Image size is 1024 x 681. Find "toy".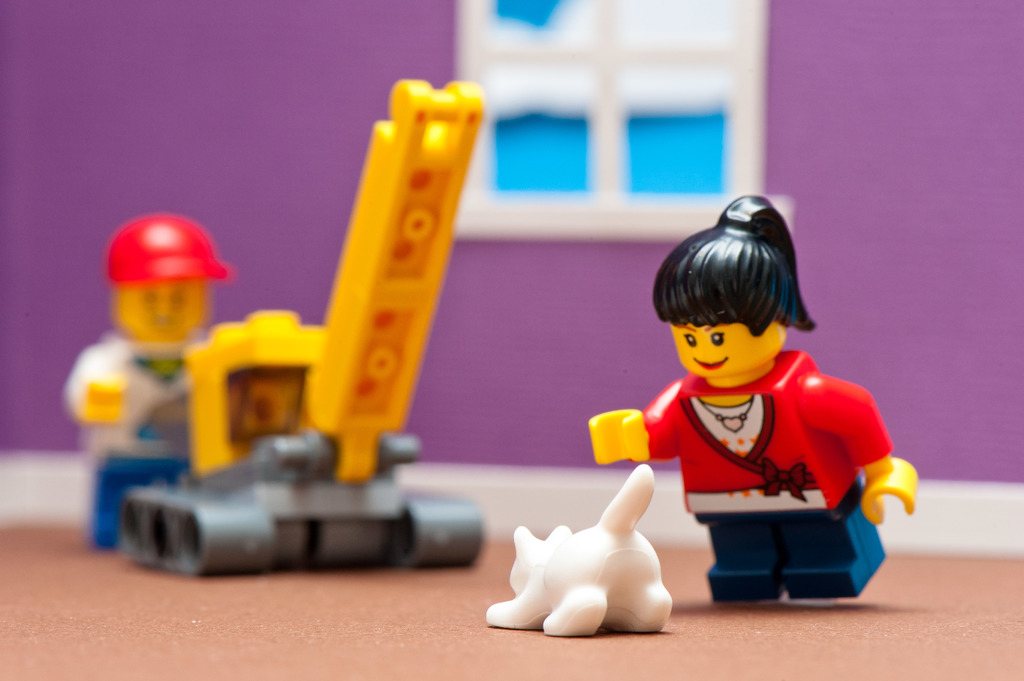
[484,464,671,634].
